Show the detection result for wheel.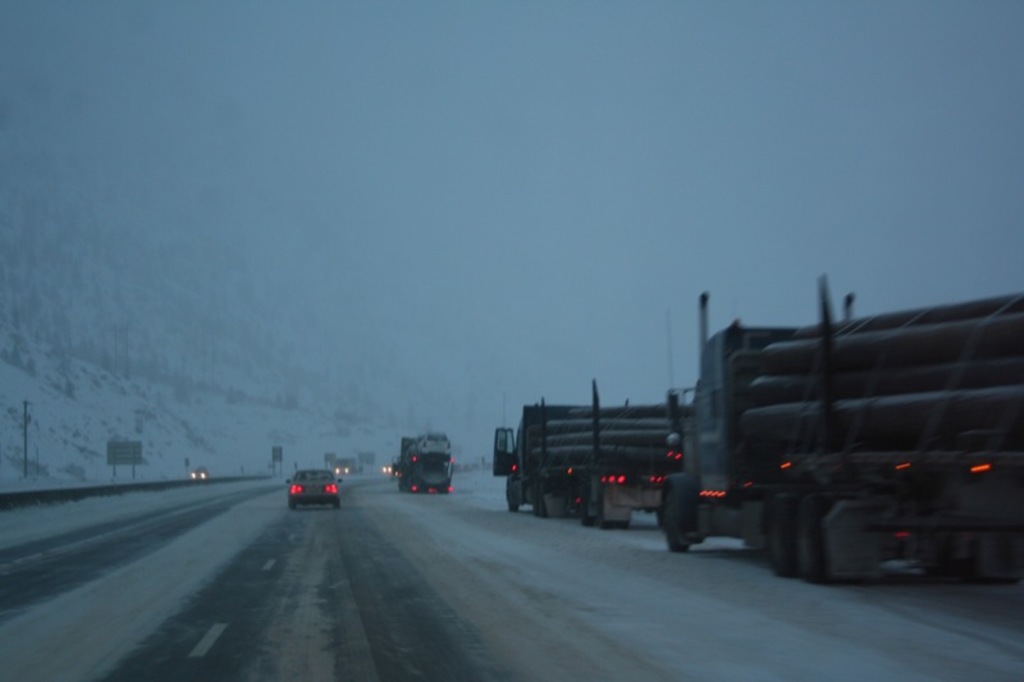
box(602, 505, 611, 530).
